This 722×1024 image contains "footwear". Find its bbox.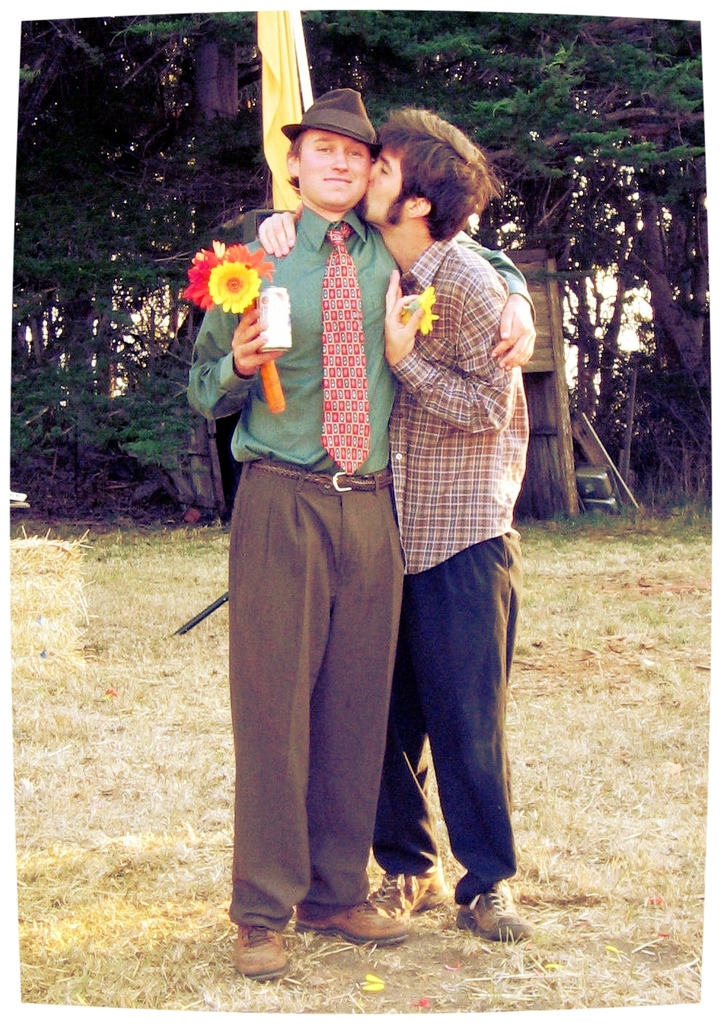
<region>449, 879, 533, 953</region>.
